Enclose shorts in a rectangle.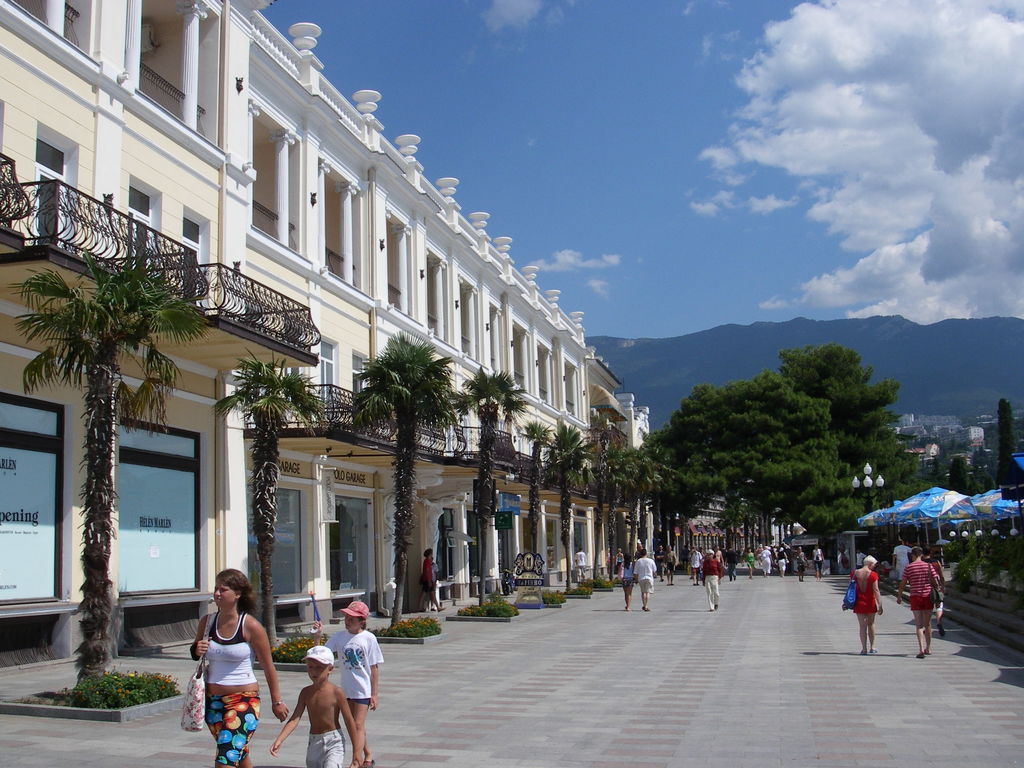
306, 728, 347, 767.
